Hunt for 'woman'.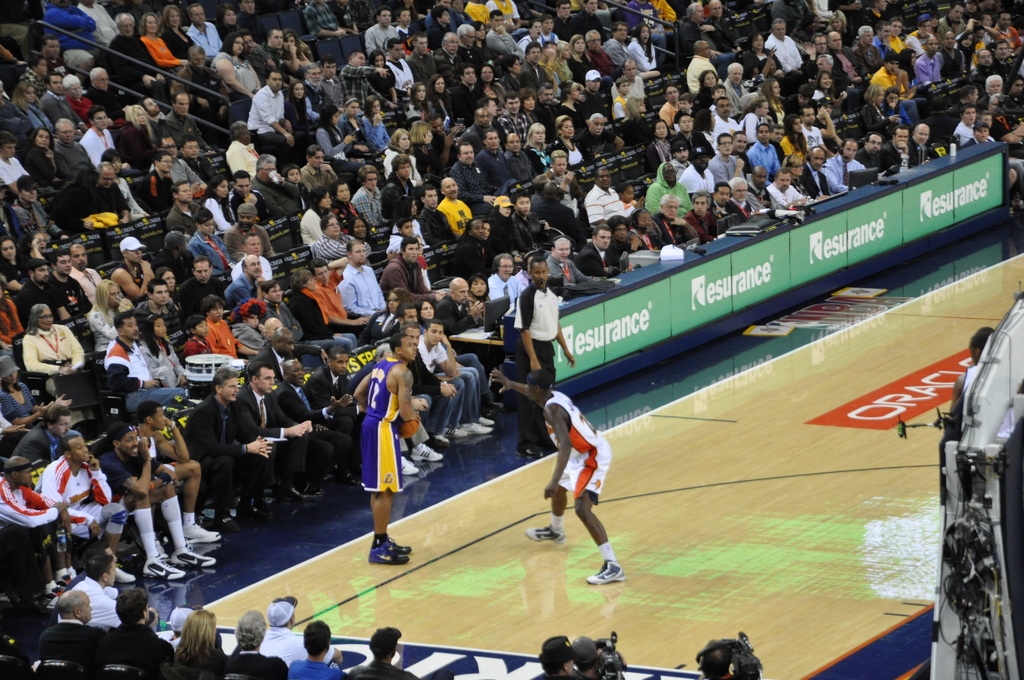
Hunted down at detection(0, 352, 72, 426).
